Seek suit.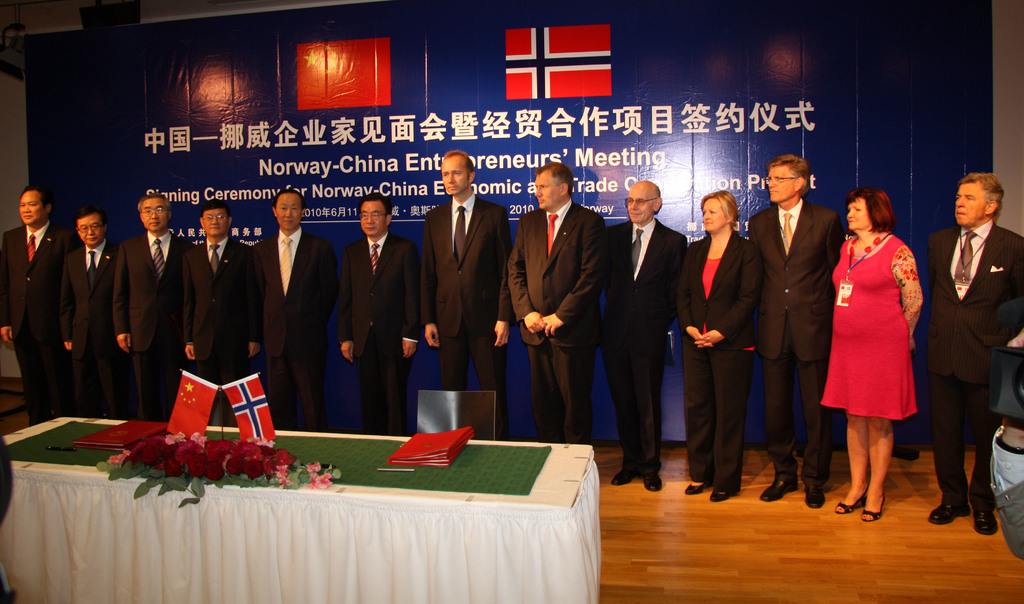
bbox=[934, 173, 1016, 529].
